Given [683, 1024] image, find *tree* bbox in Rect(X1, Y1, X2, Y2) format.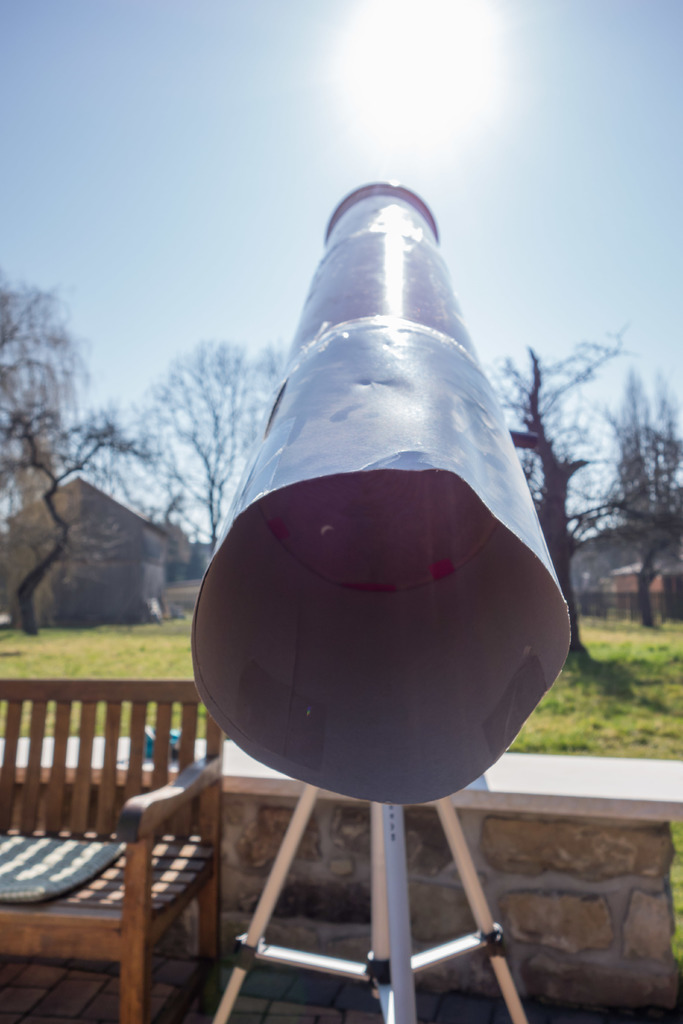
Rect(115, 340, 292, 556).
